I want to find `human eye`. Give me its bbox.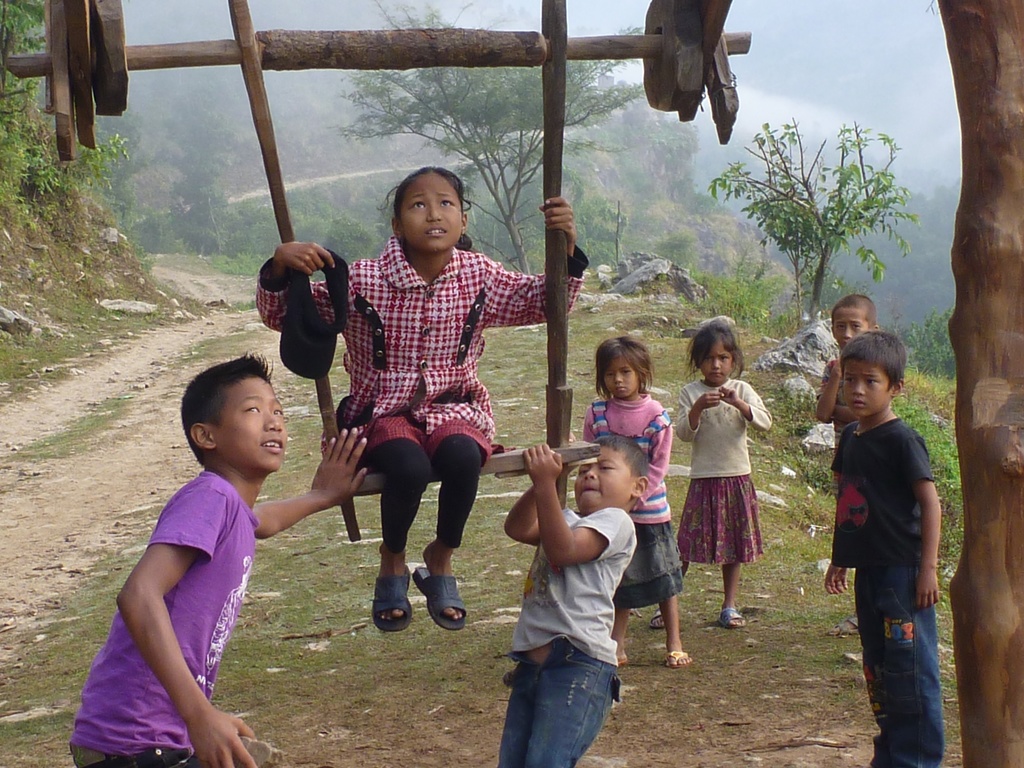
{"left": 595, "top": 460, "right": 612, "bottom": 471}.
